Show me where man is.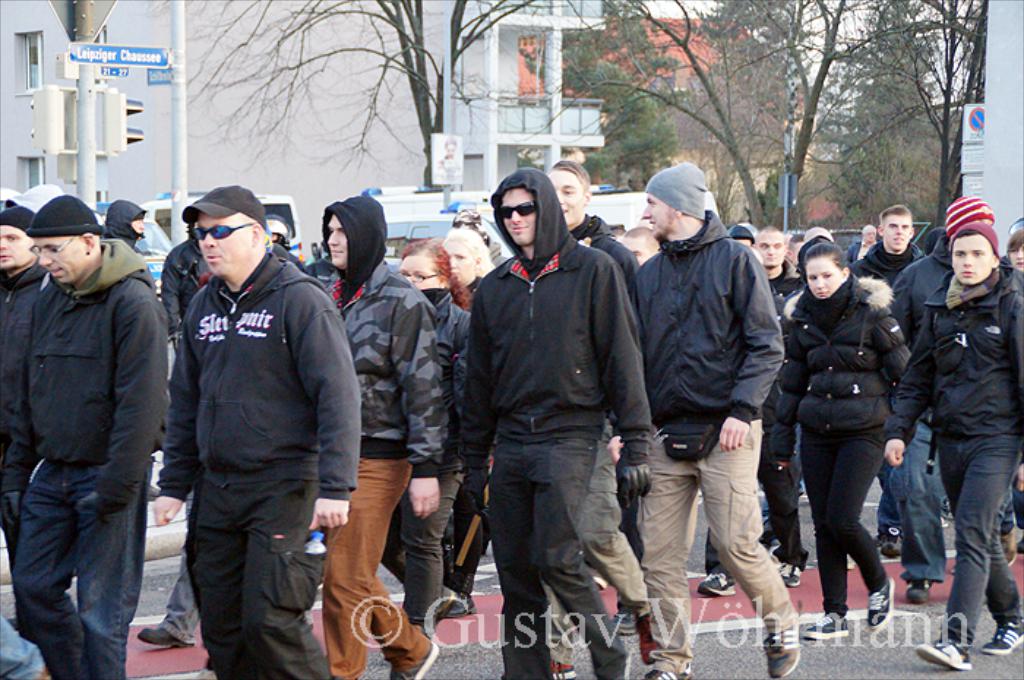
man is at pyautogui.locateOnScreen(325, 189, 436, 679).
